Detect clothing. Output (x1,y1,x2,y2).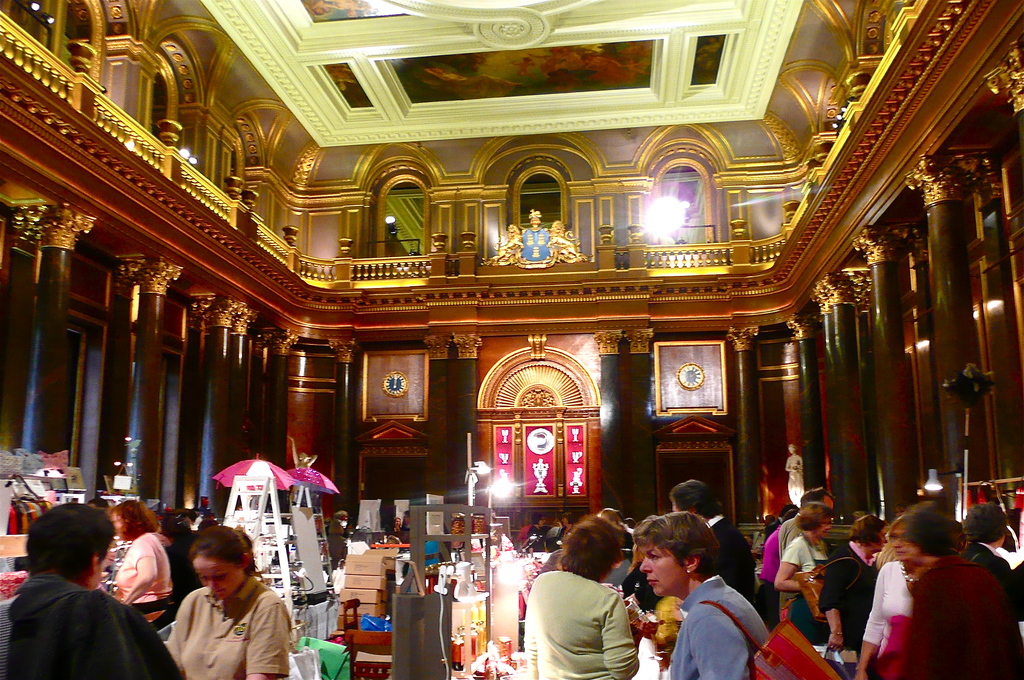
(169,567,285,679).
